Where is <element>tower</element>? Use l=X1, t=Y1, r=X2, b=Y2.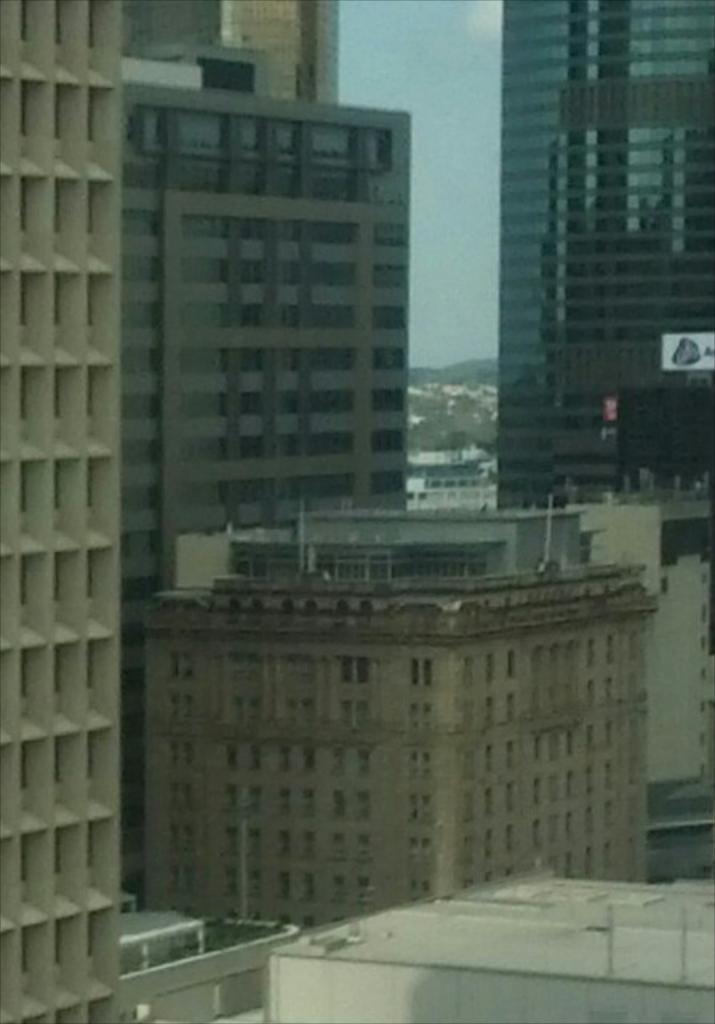
l=0, t=6, r=118, b=1022.
